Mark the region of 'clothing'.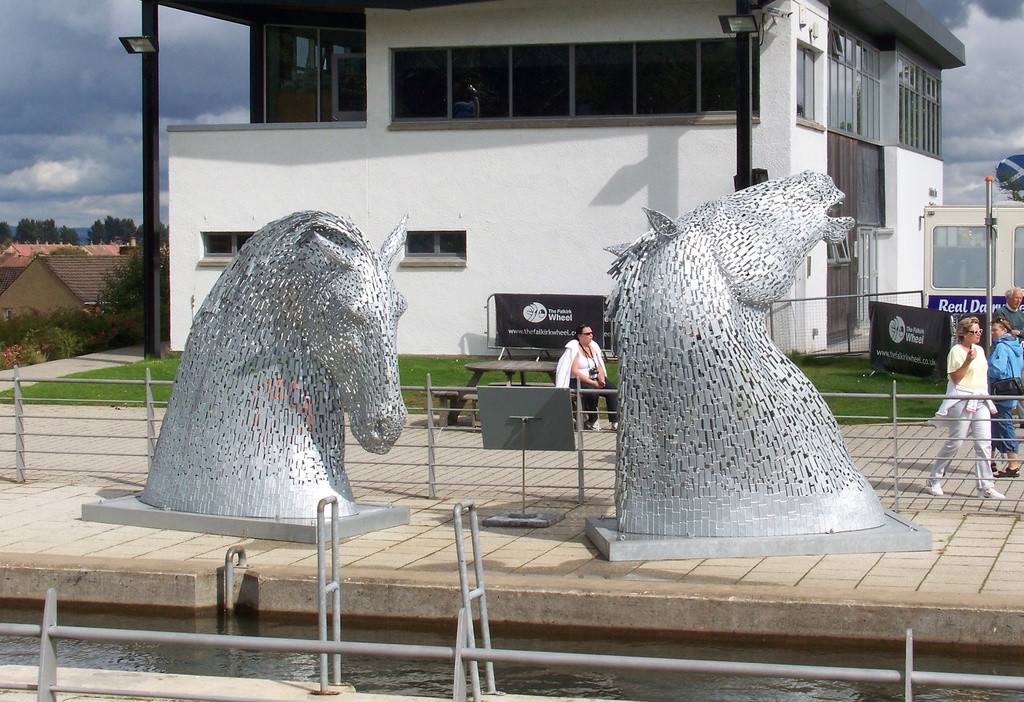
Region: bbox=[928, 342, 996, 488].
